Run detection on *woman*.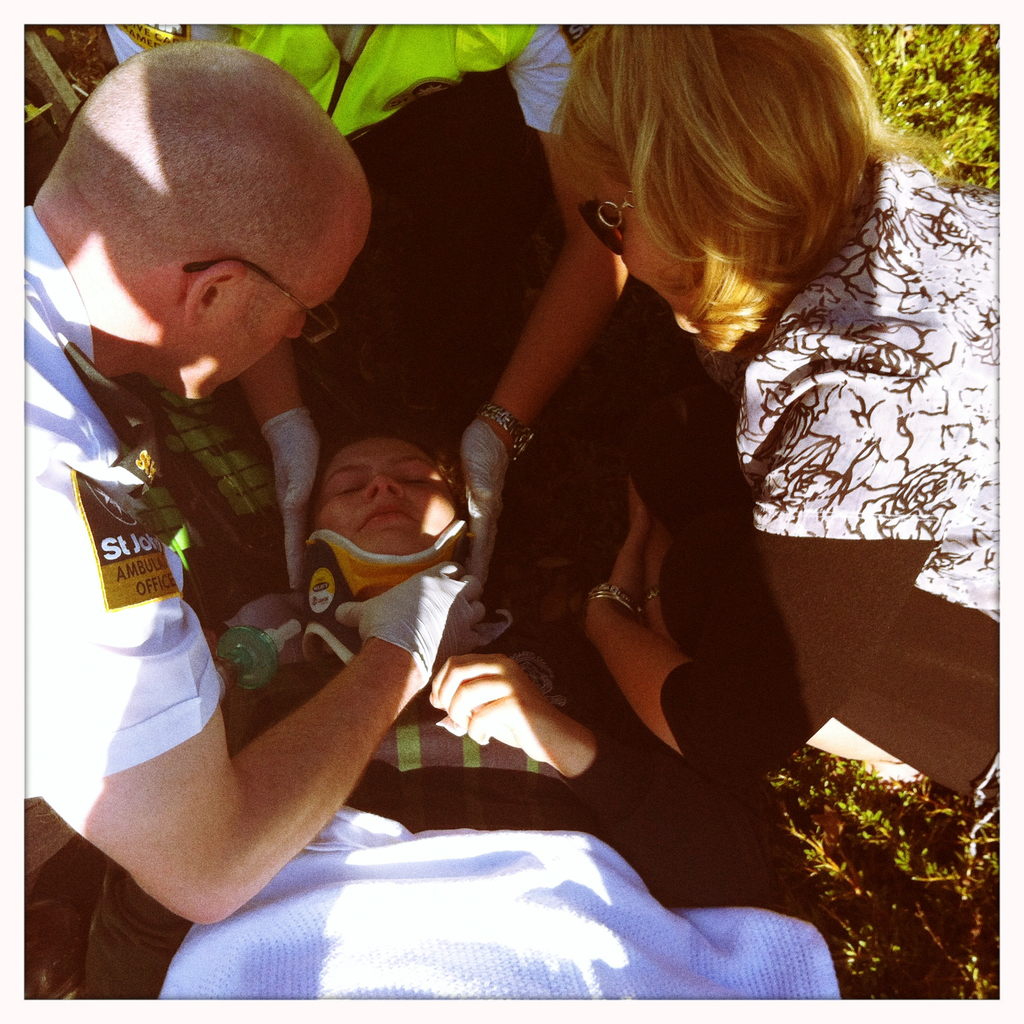
Result: 552/20/998/781.
